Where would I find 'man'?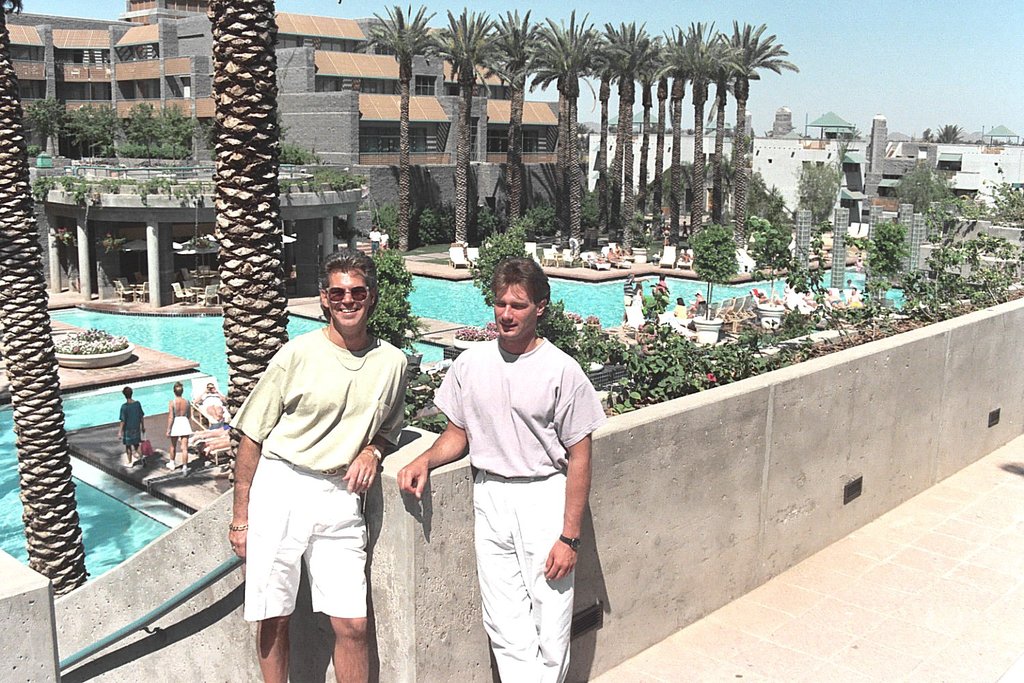
At [x1=120, y1=383, x2=149, y2=464].
